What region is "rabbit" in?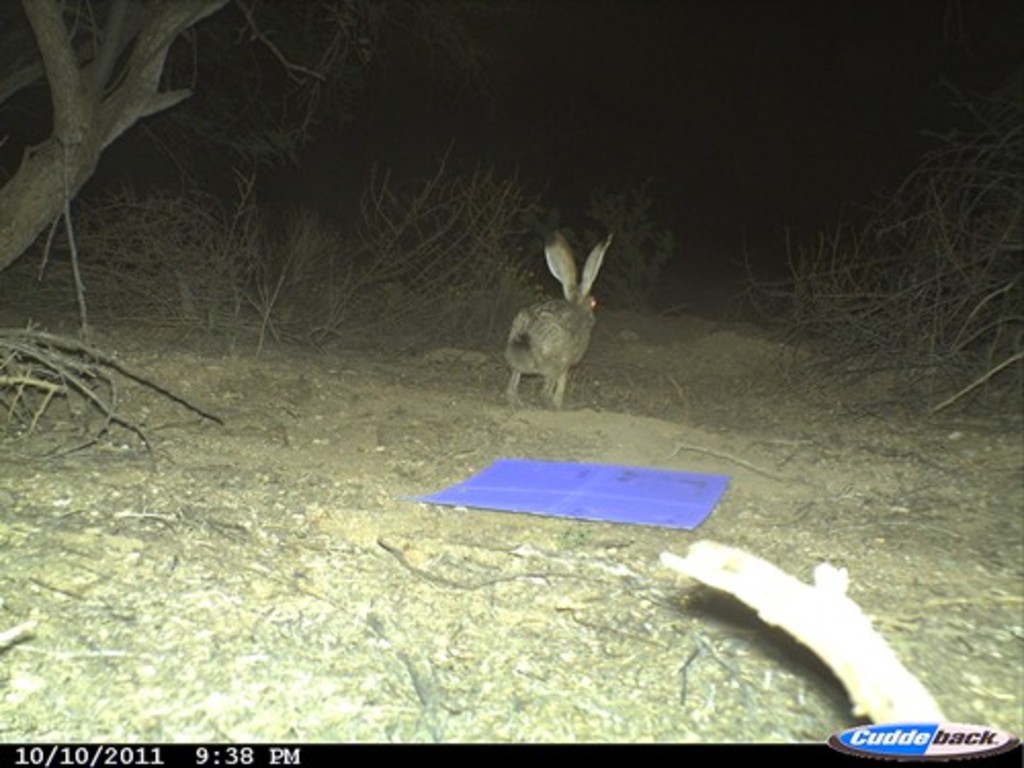
box=[504, 227, 614, 410].
